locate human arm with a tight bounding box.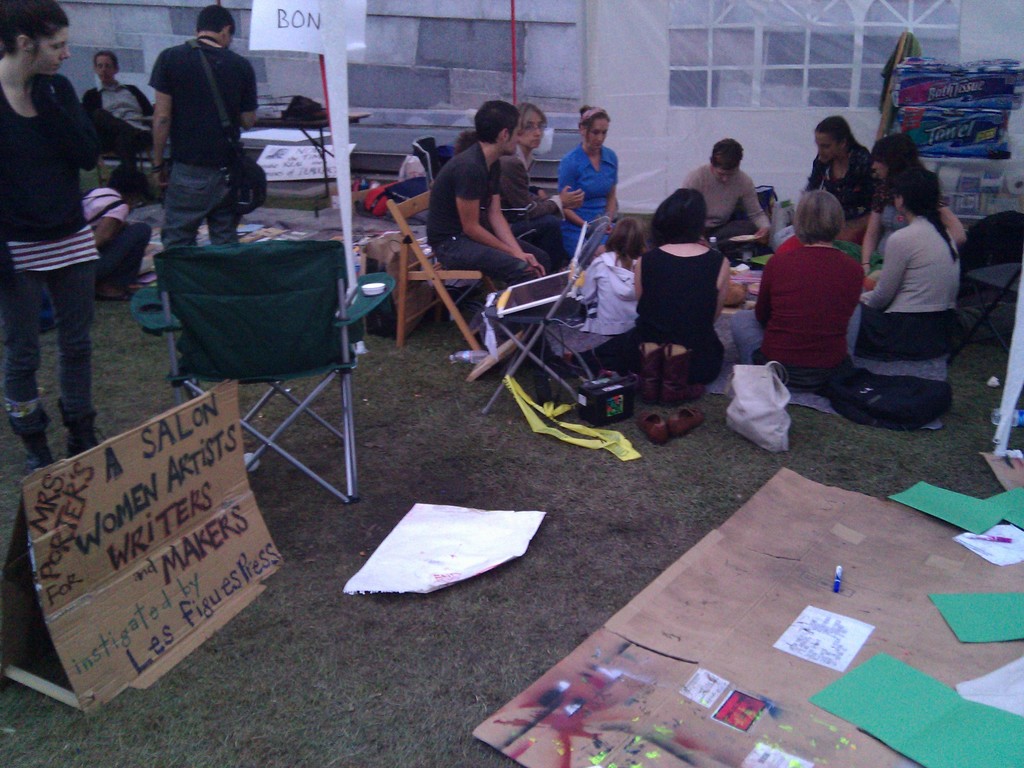
140, 53, 175, 195.
